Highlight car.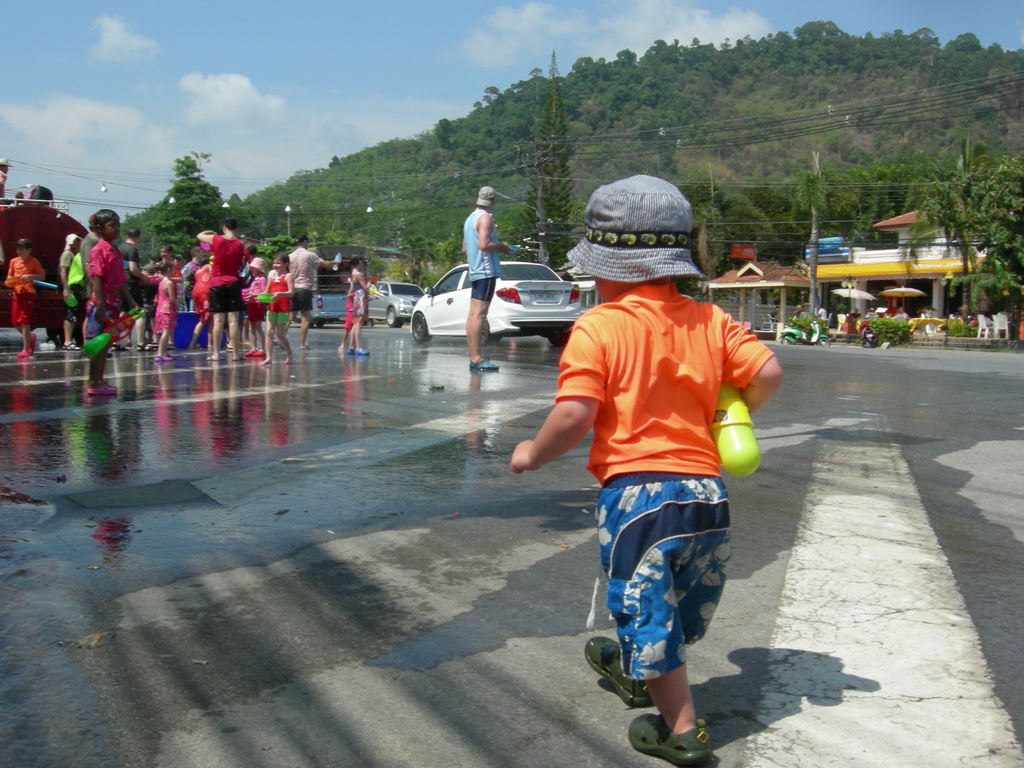
Highlighted region: locate(367, 278, 427, 329).
